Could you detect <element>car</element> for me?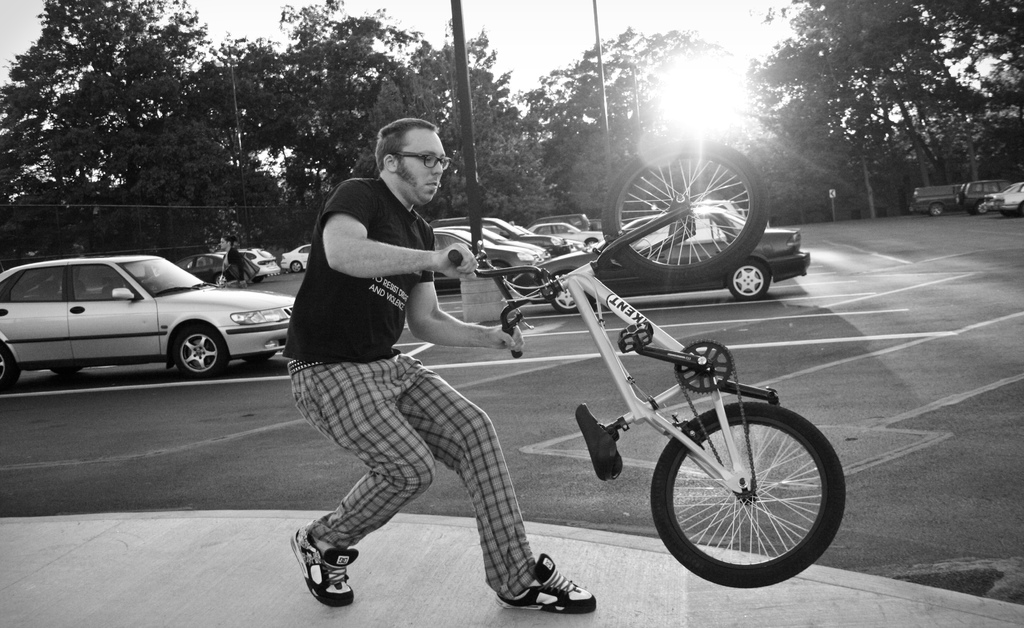
Detection result: 526 213 592 233.
